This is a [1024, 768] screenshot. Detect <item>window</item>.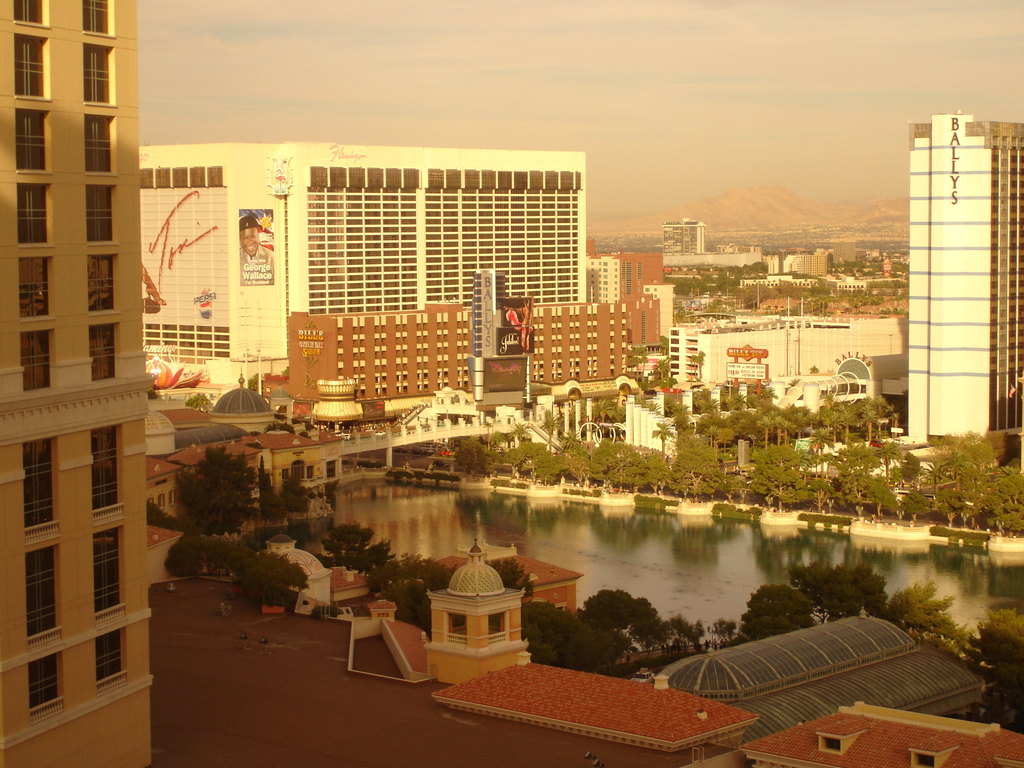
[15,186,49,240].
